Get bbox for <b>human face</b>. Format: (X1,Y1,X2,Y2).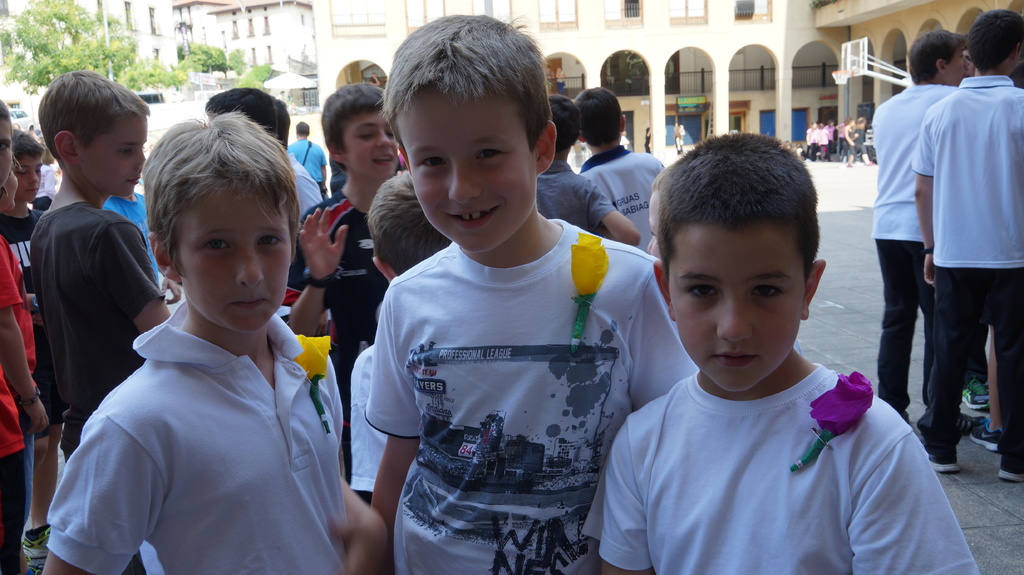
(183,178,284,335).
